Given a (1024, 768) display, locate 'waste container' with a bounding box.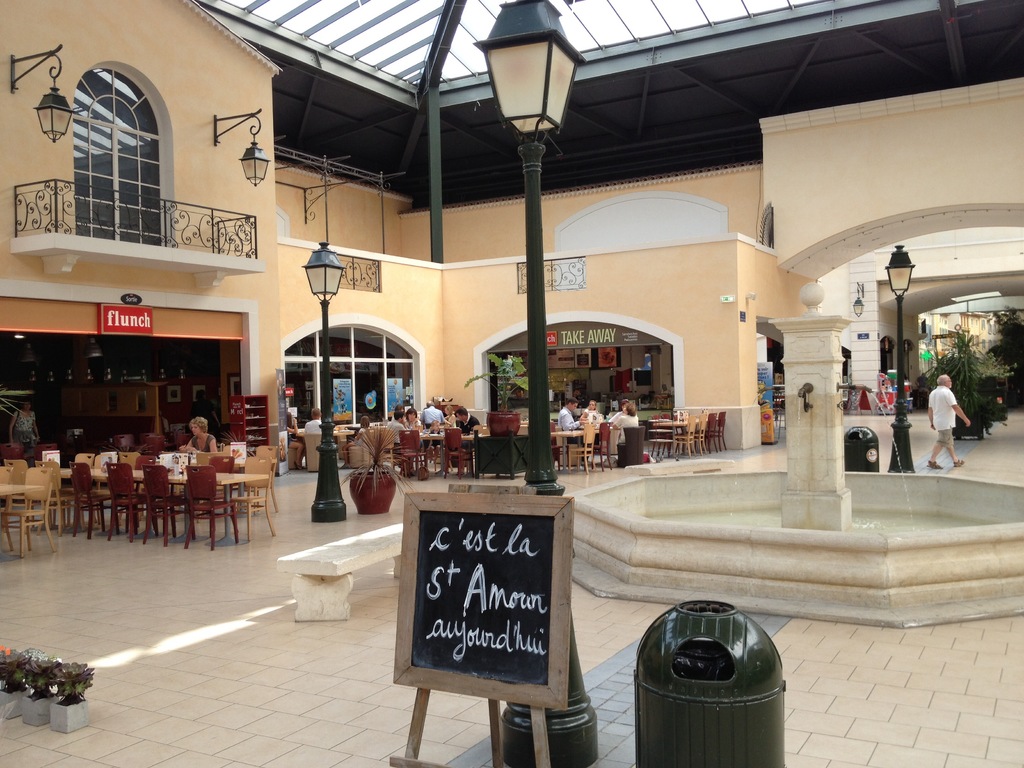
Located: select_region(637, 596, 786, 767).
